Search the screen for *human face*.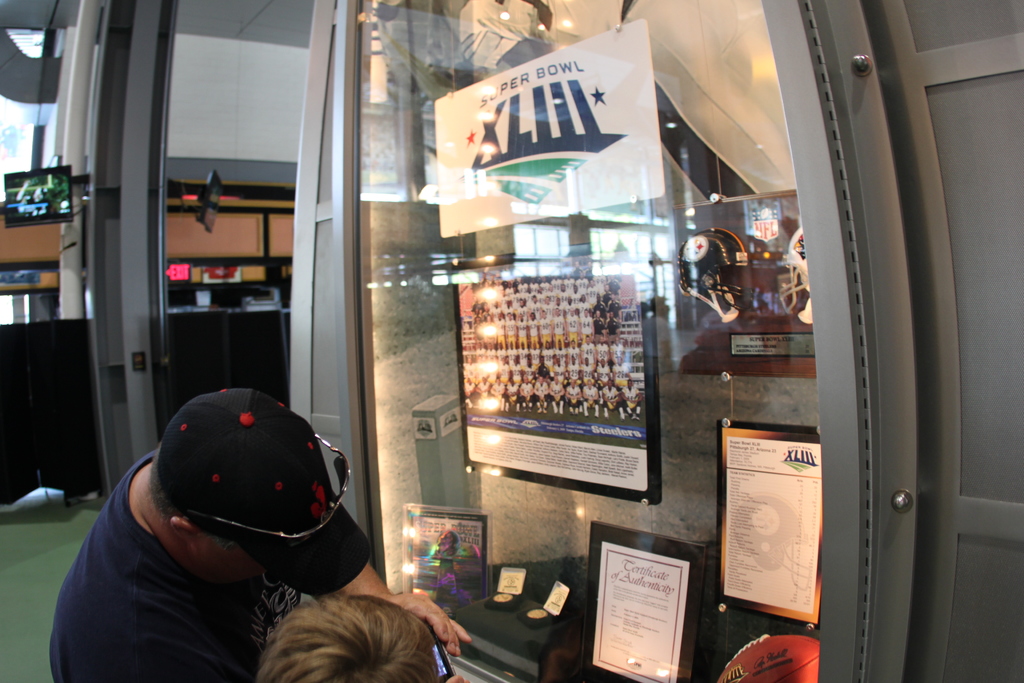
Found at 189 541 260 584.
